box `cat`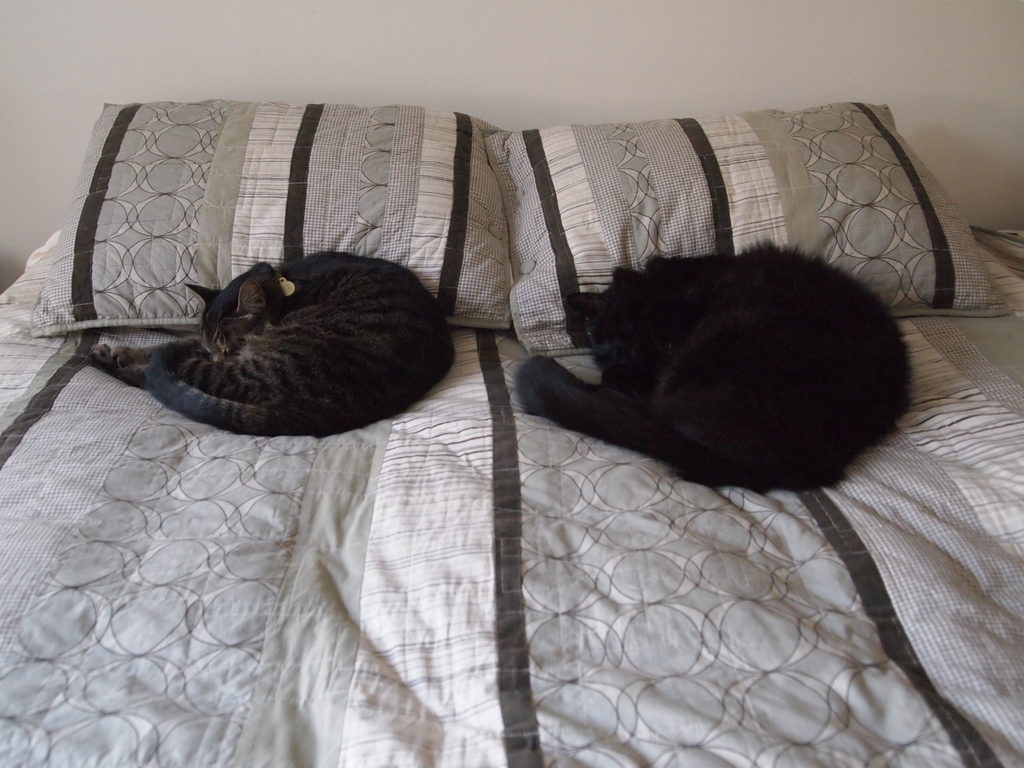
79:250:450:440
